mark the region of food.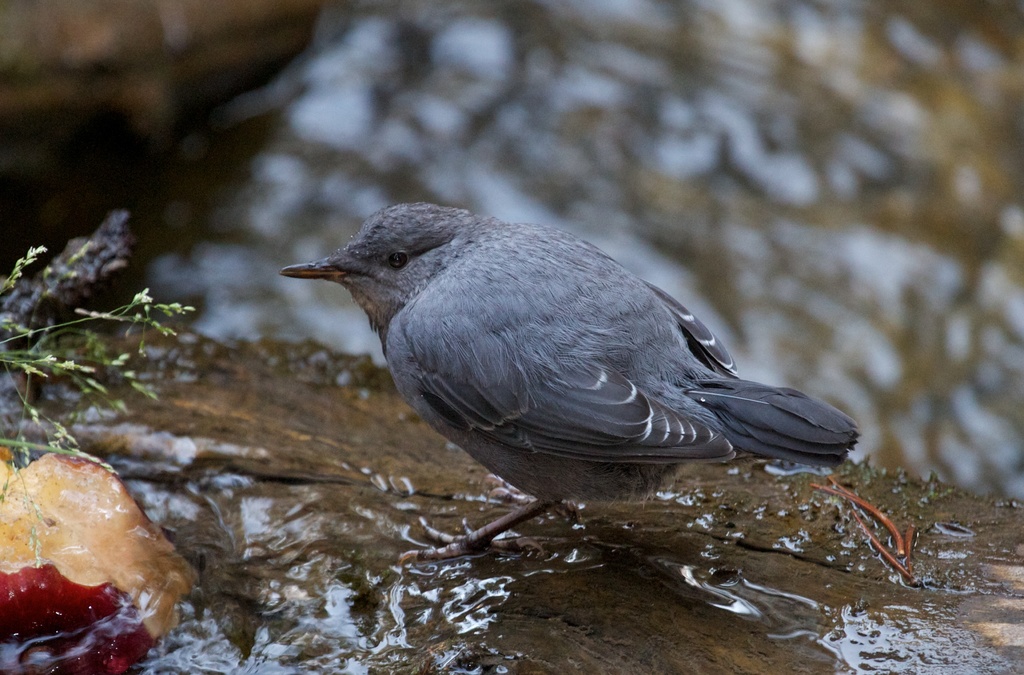
Region: 0 454 200 674.
